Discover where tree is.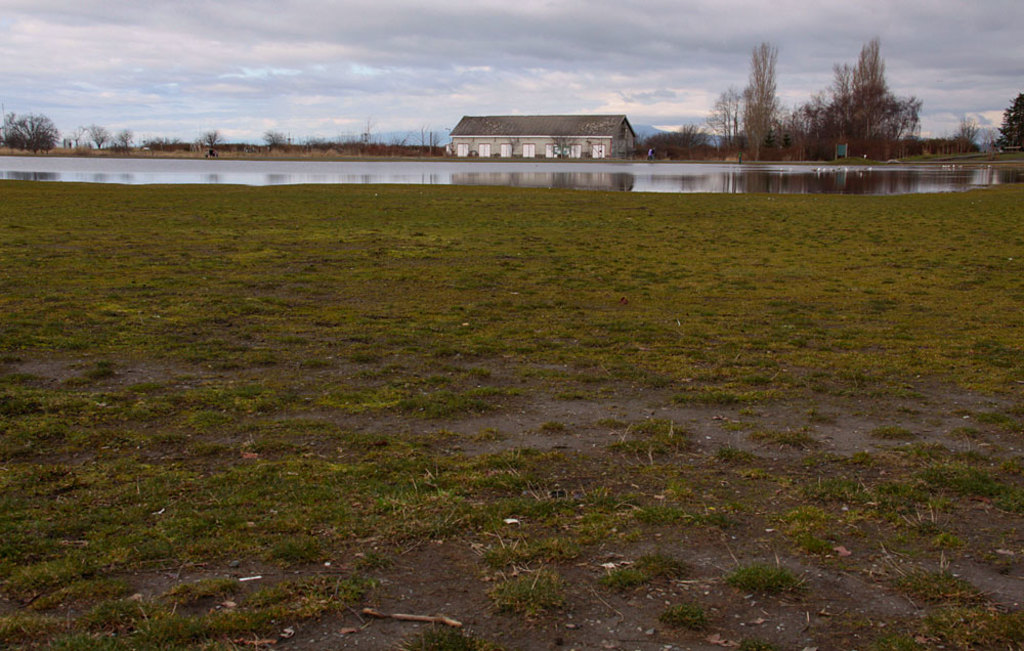
Discovered at <region>0, 110, 65, 149</region>.
